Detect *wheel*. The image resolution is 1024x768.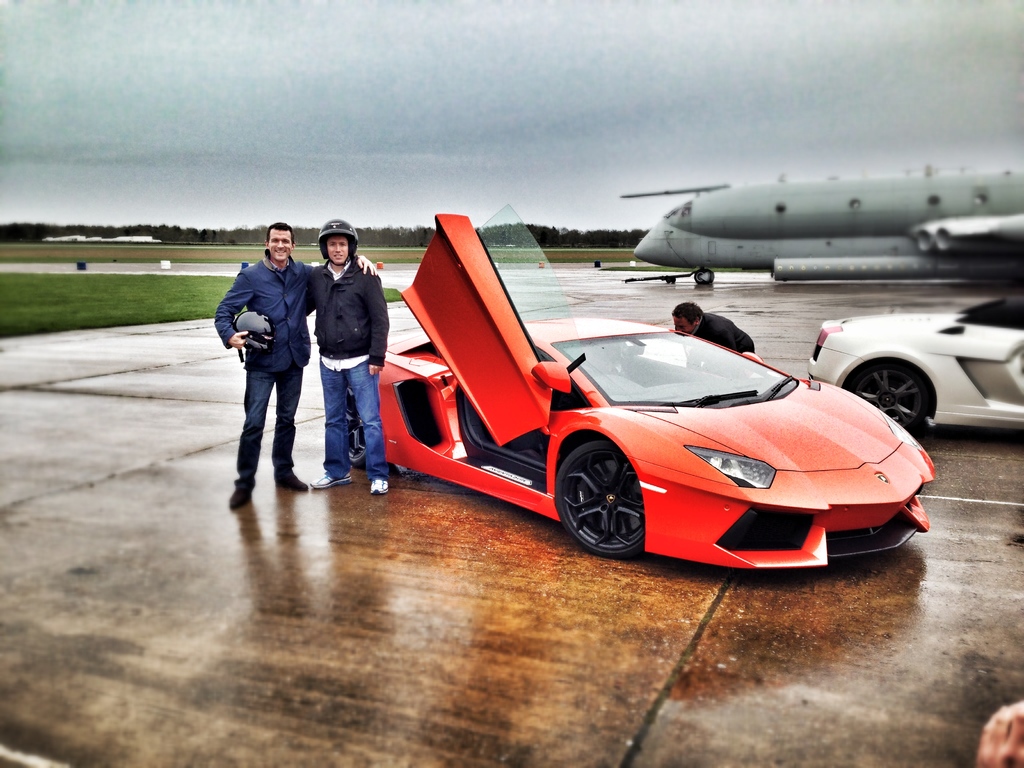
crop(566, 456, 653, 554).
